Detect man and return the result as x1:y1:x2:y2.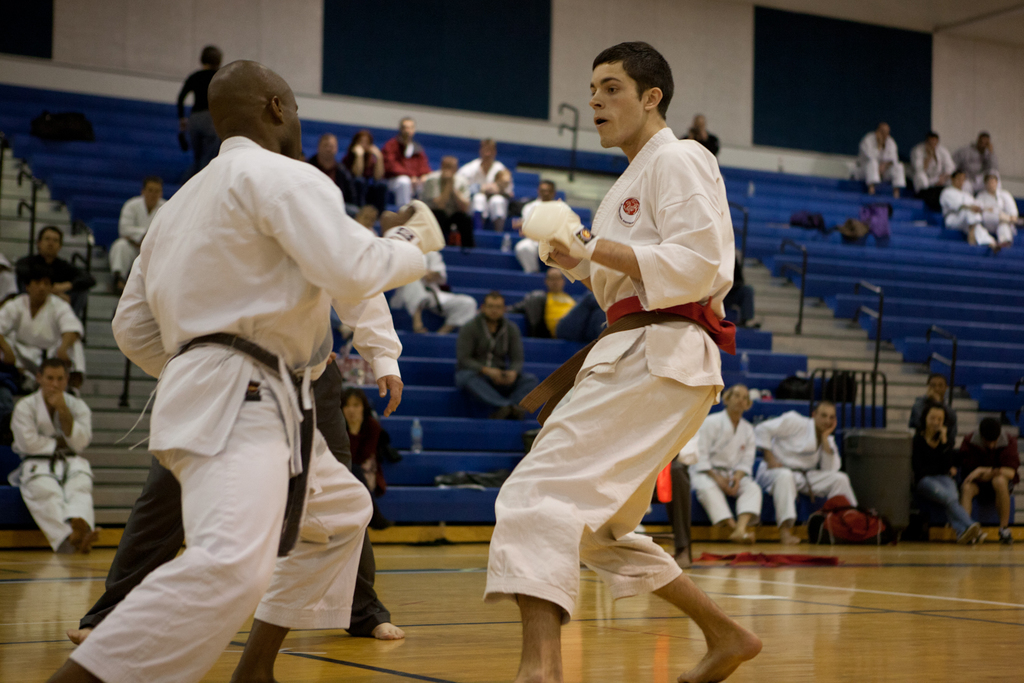
298:134:365:210.
